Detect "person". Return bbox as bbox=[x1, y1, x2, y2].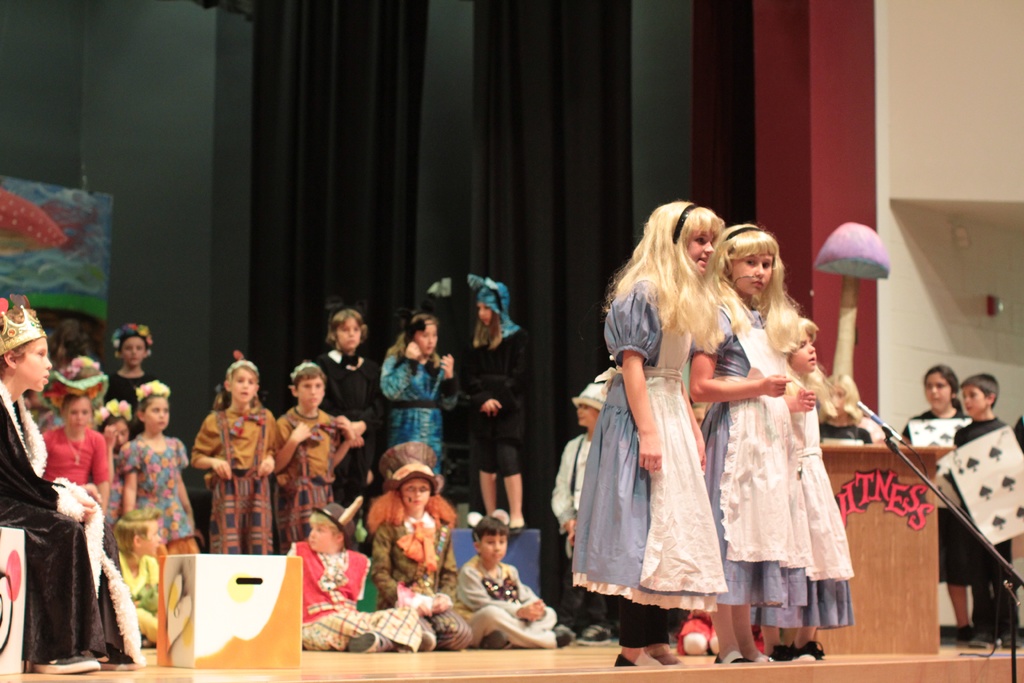
bbox=[545, 378, 609, 645].
